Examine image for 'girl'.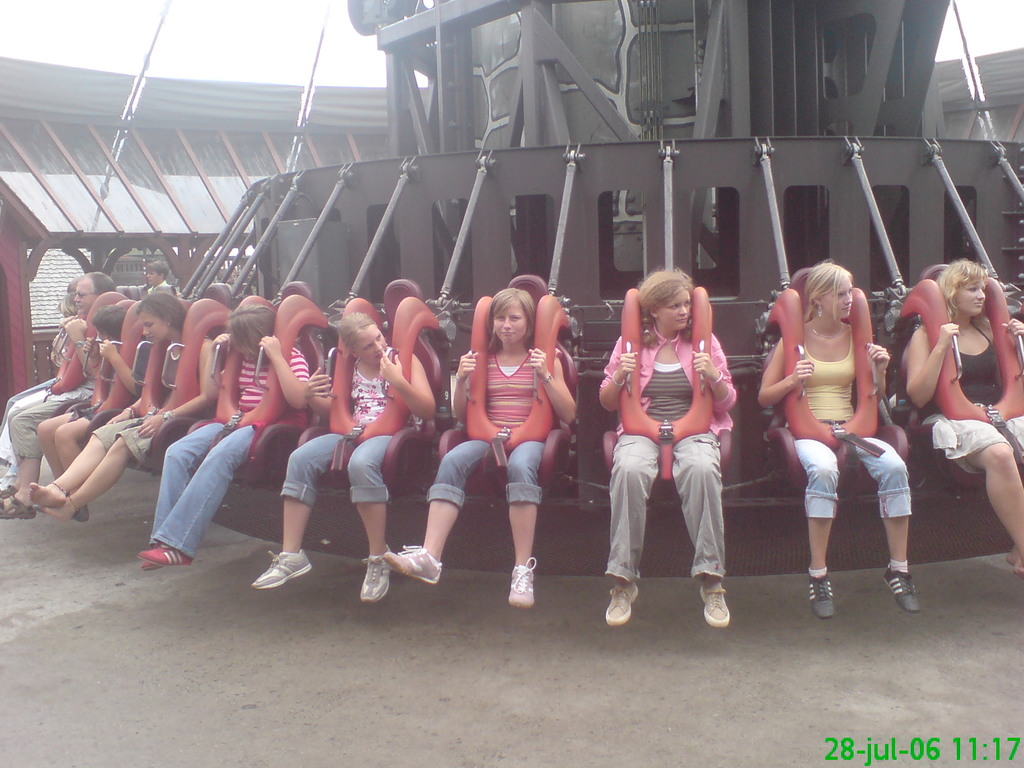
Examination result: <box>386,289,572,610</box>.
